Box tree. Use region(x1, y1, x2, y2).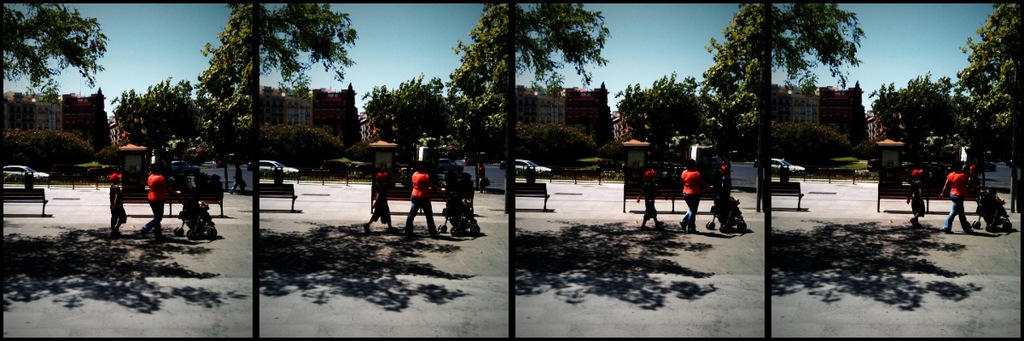
region(353, 72, 456, 146).
